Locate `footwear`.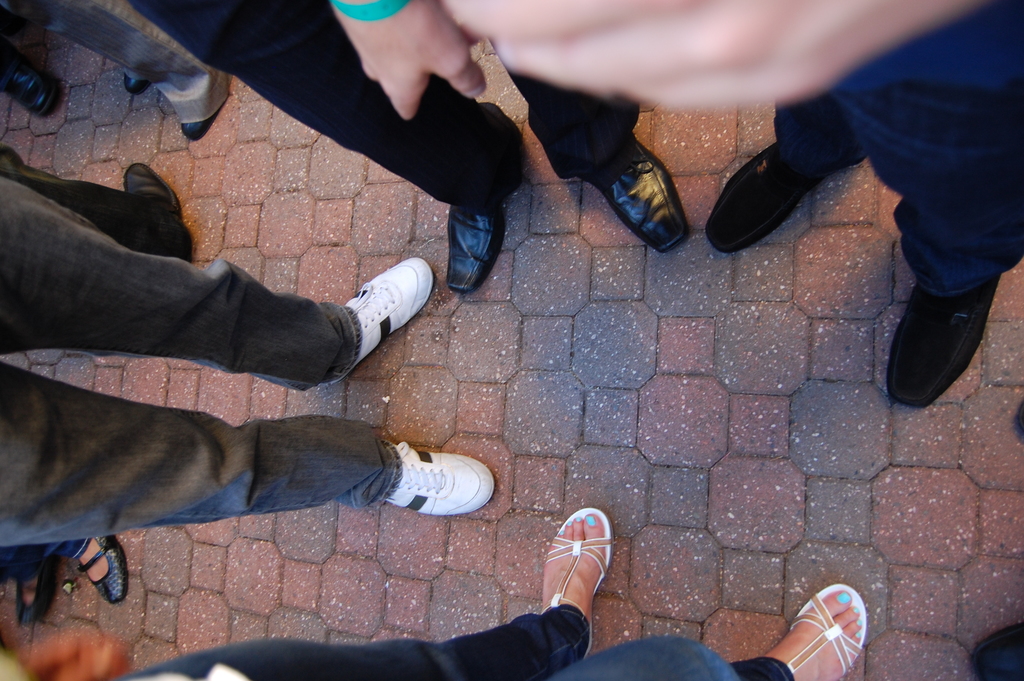
Bounding box: box=[124, 76, 152, 98].
